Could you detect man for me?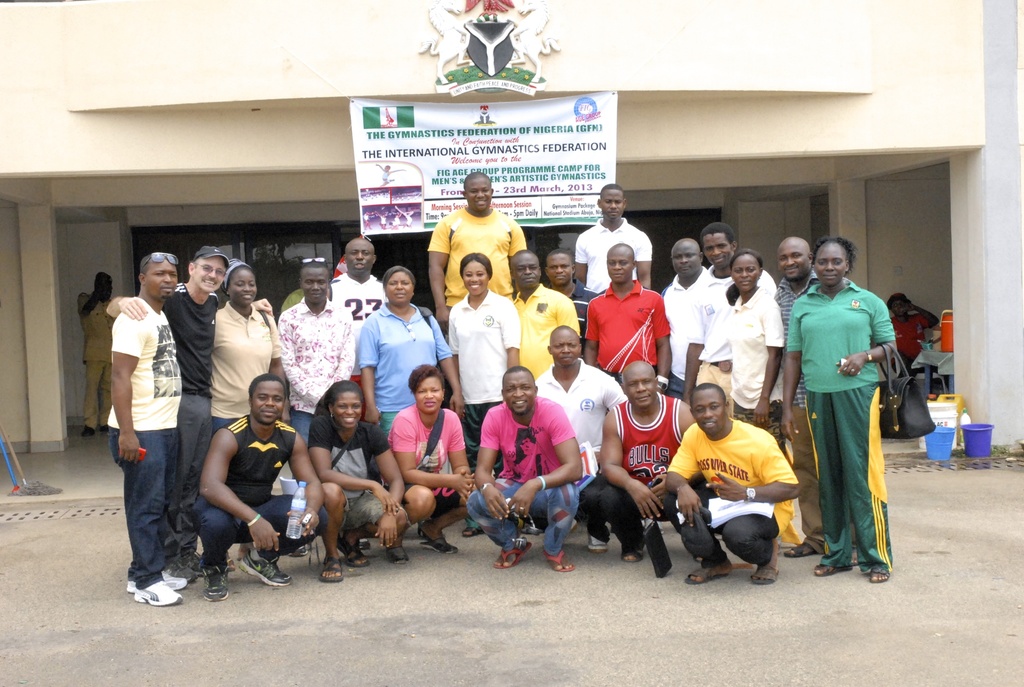
Detection result: locate(576, 183, 655, 297).
